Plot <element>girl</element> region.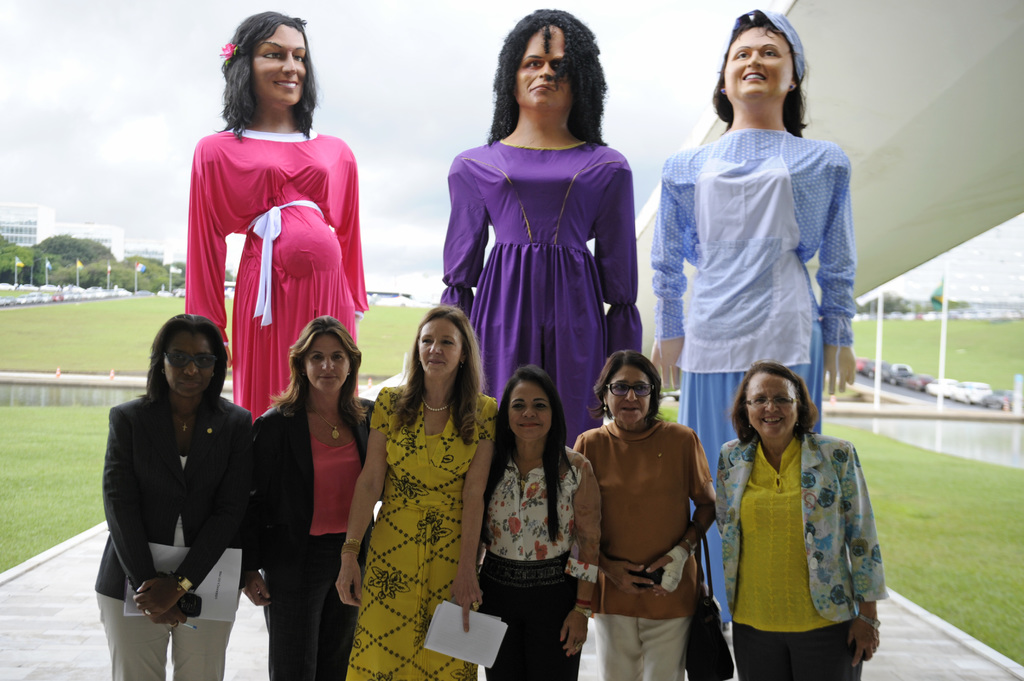
Plotted at <bbox>650, 12, 861, 623</bbox>.
